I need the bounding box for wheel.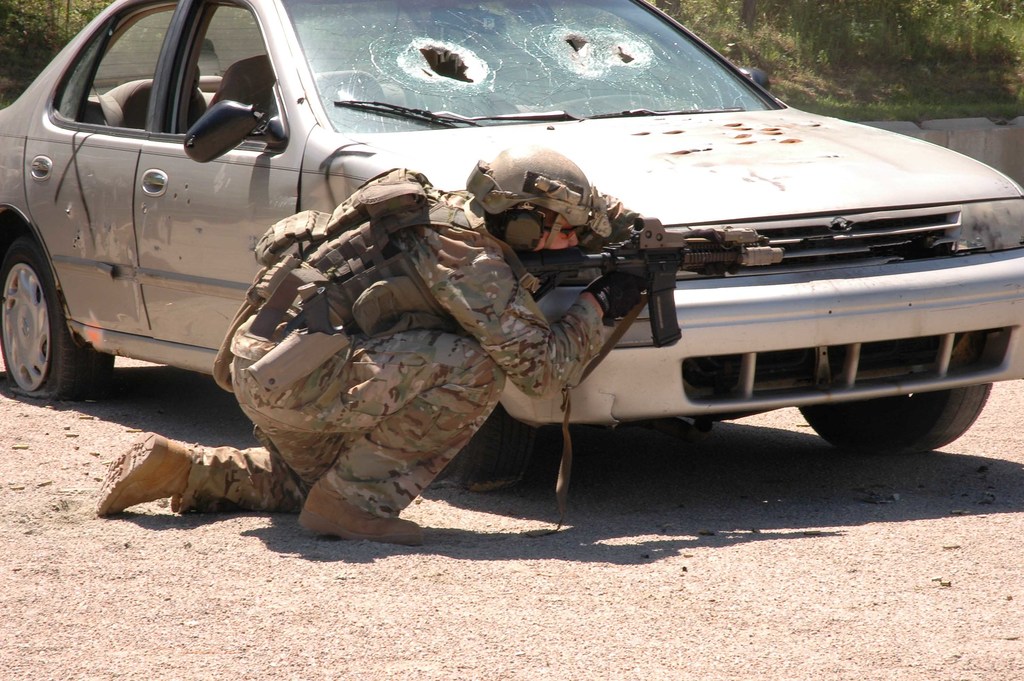
Here it is: region(440, 402, 536, 492).
